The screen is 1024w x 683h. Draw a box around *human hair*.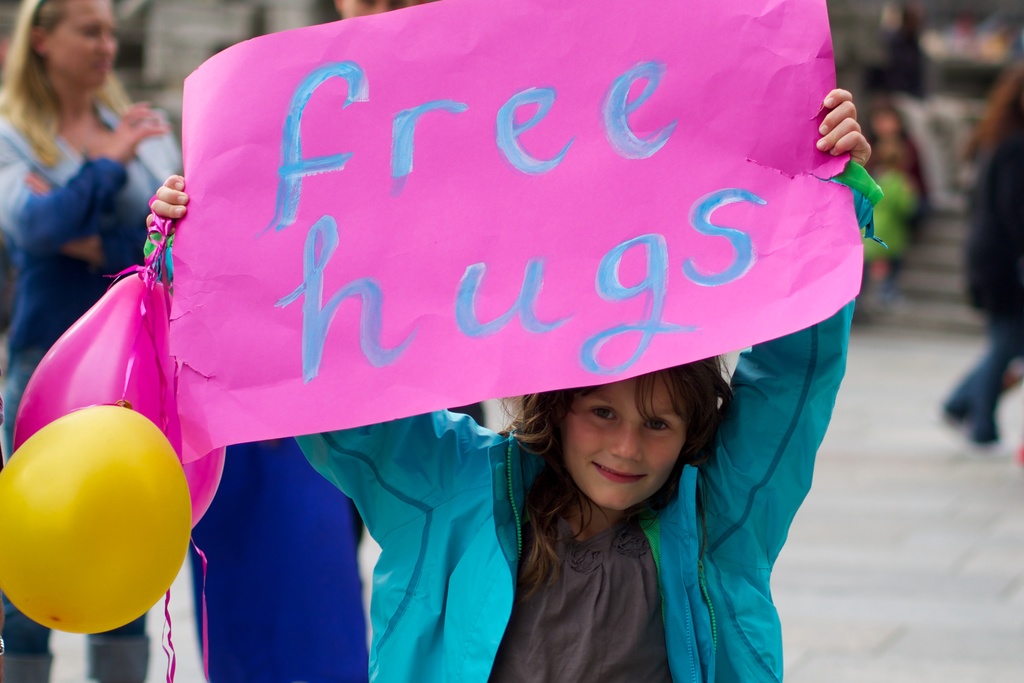
box=[11, 0, 131, 169].
